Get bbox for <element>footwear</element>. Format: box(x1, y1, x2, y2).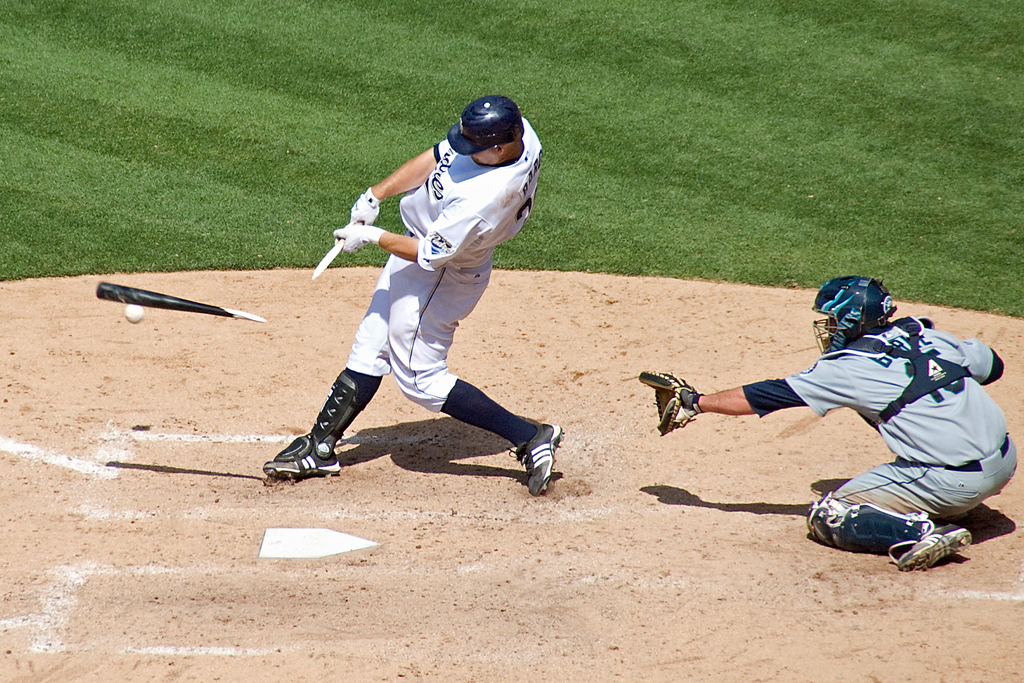
box(266, 422, 339, 484).
